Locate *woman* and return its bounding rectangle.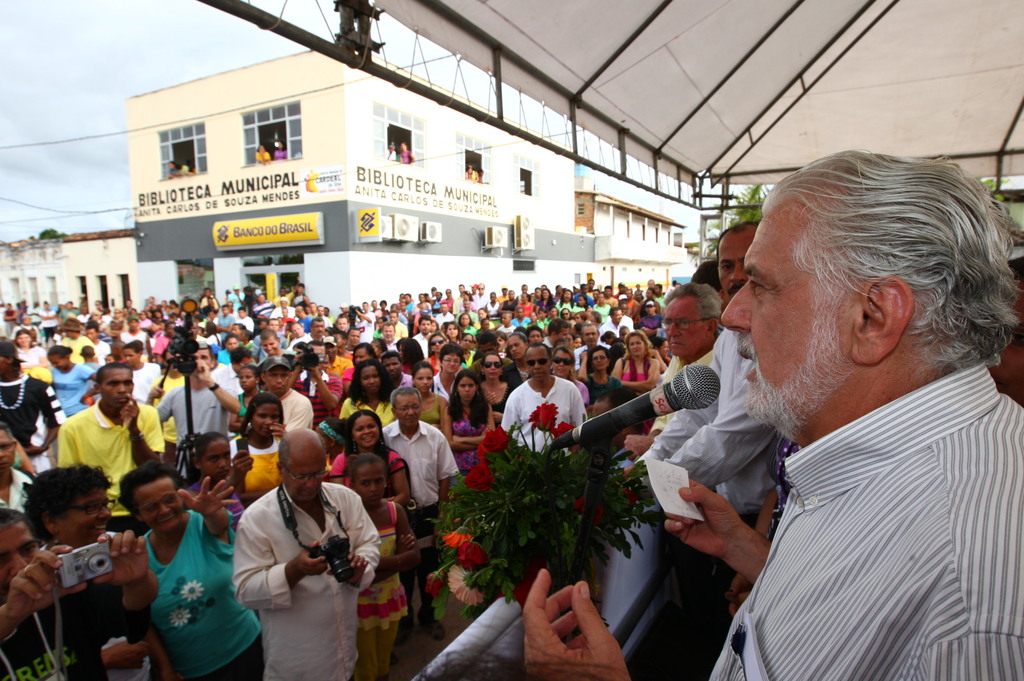
(330, 410, 408, 643).
